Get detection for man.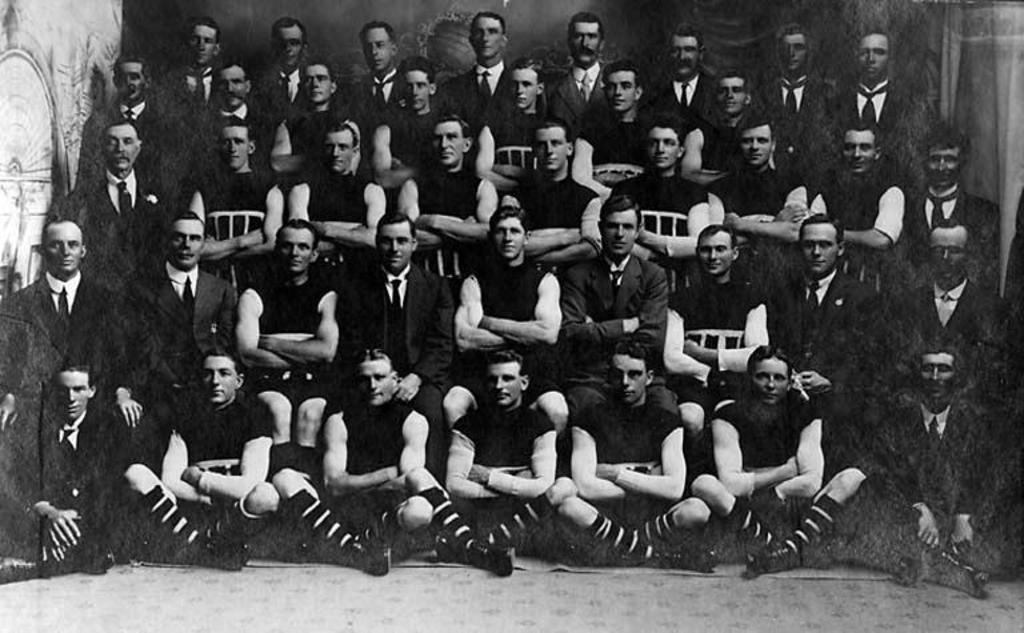
Detection: <region>348, 17, 403, 128</region>.
